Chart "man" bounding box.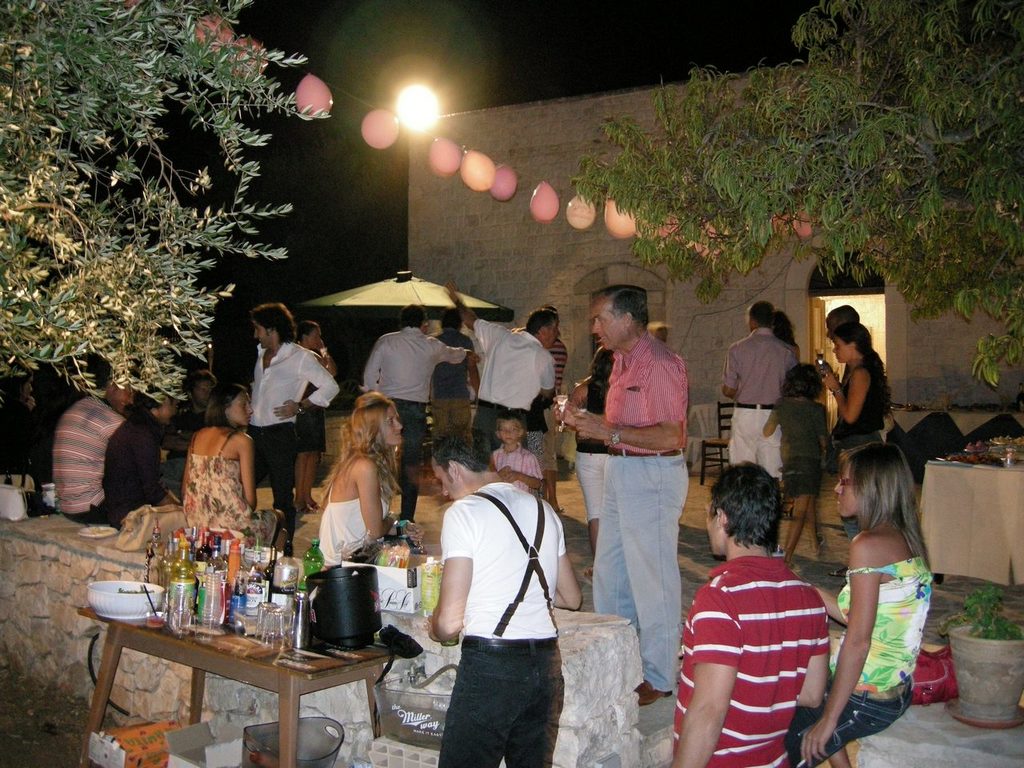
Charted: <region>422, 308, 474, 454</region>.
